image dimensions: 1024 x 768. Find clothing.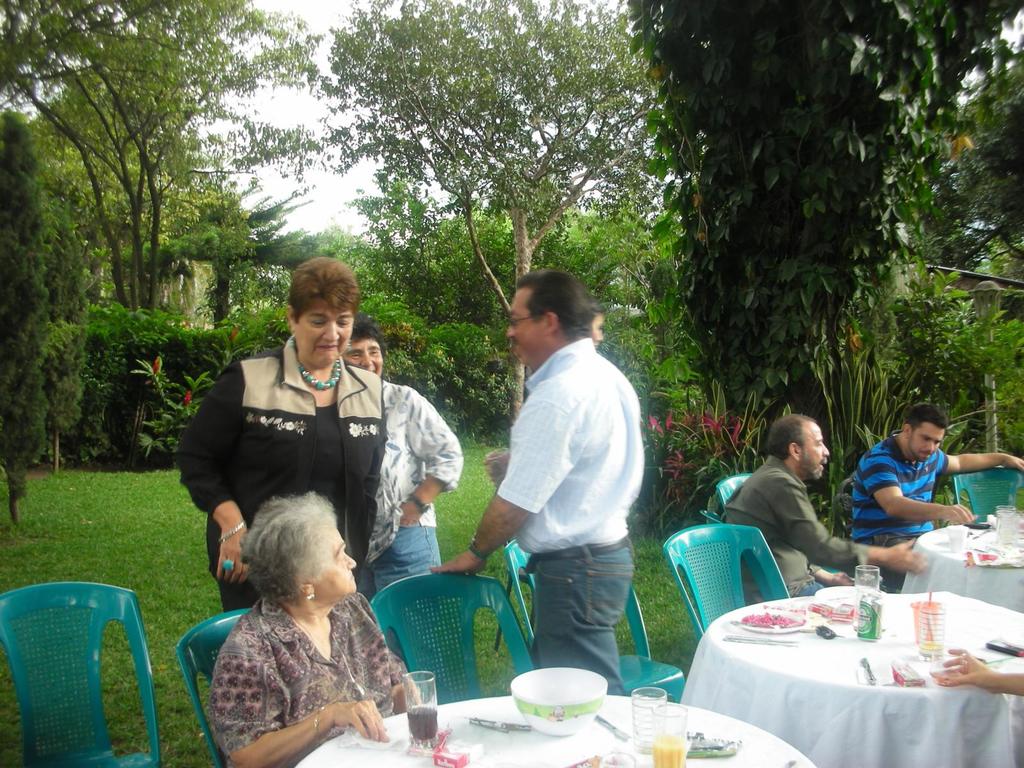
{"x1": 721, "y1": 455, "x2": 870, "y2": 610}.
